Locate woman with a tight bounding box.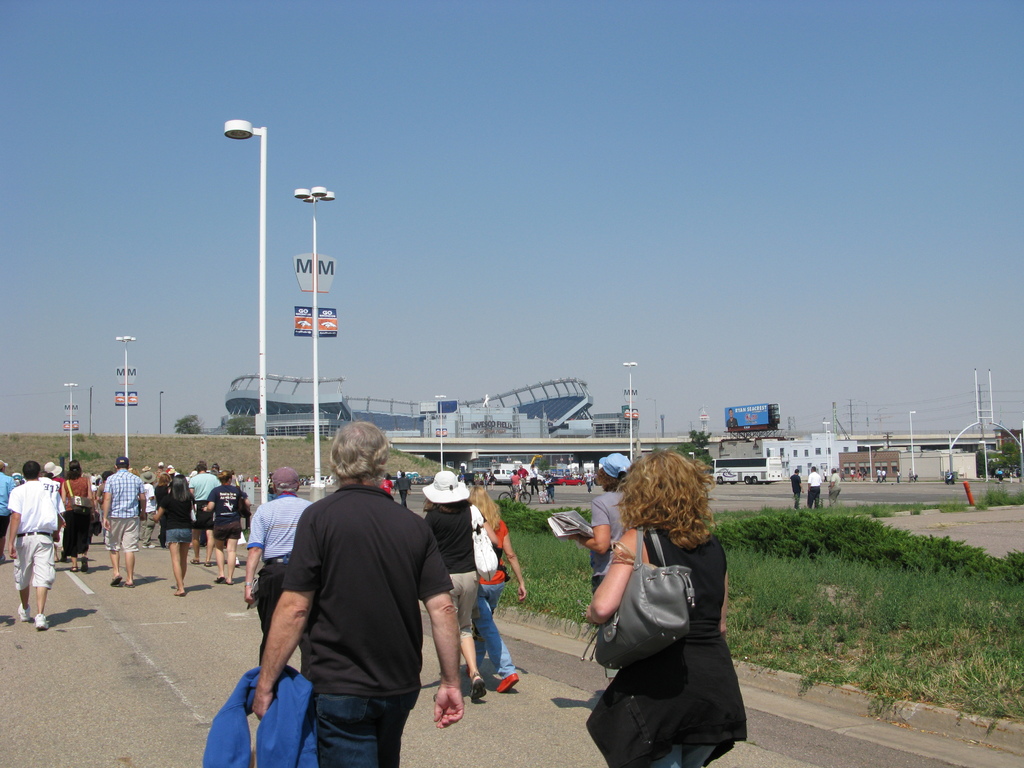
<region>61, 461, 100, 573</region>.
